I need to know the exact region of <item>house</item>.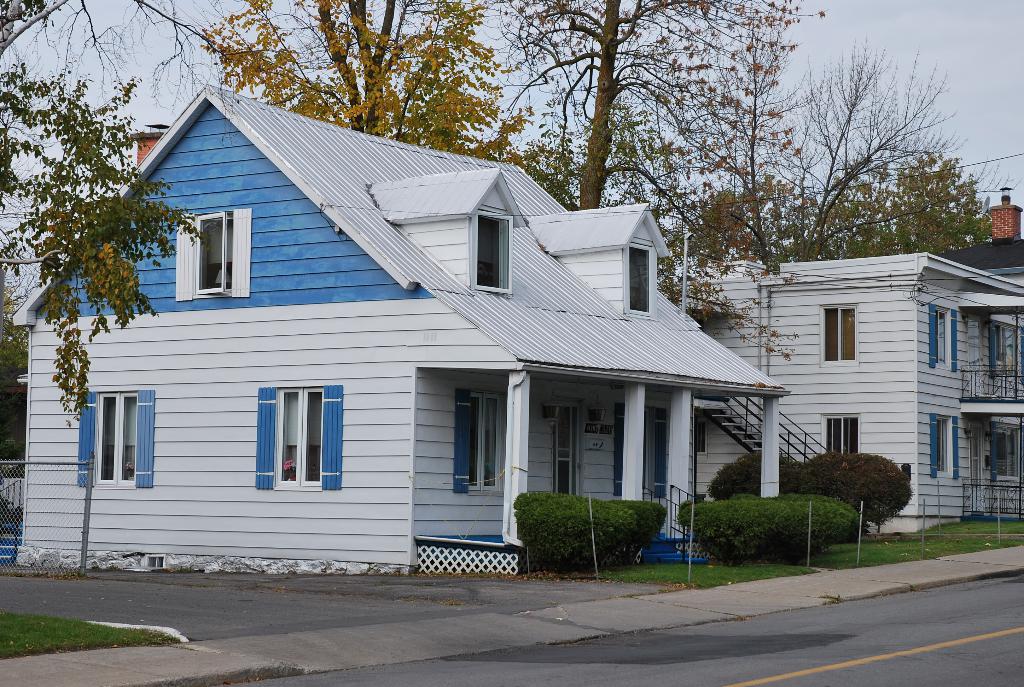
Region: bbox=(65, 95, 833, 590).
